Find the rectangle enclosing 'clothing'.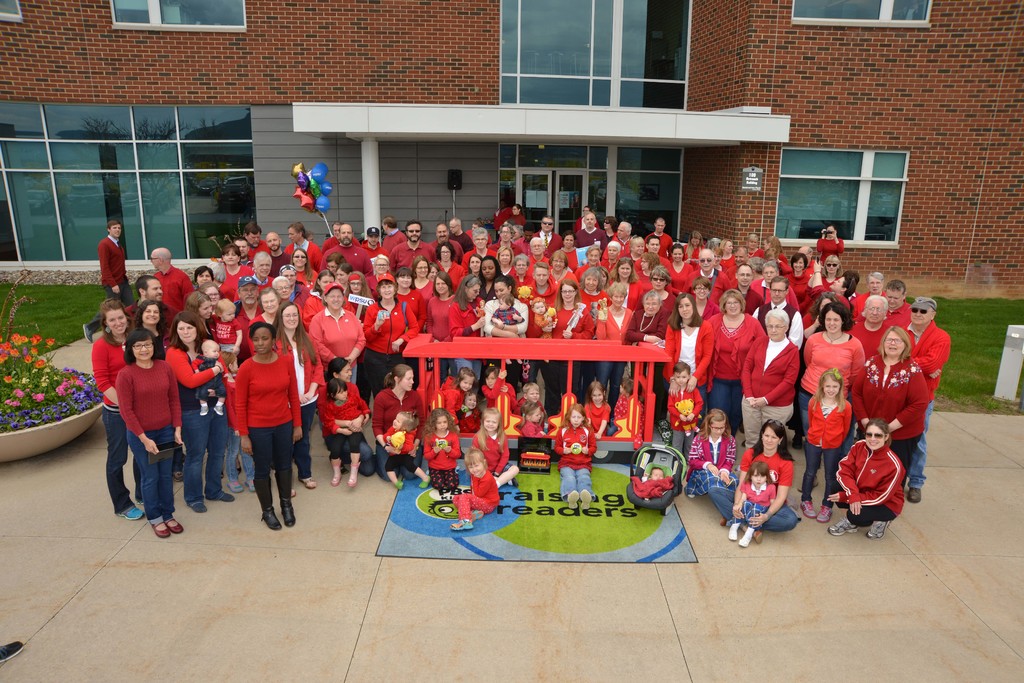
898,323,948,491.
